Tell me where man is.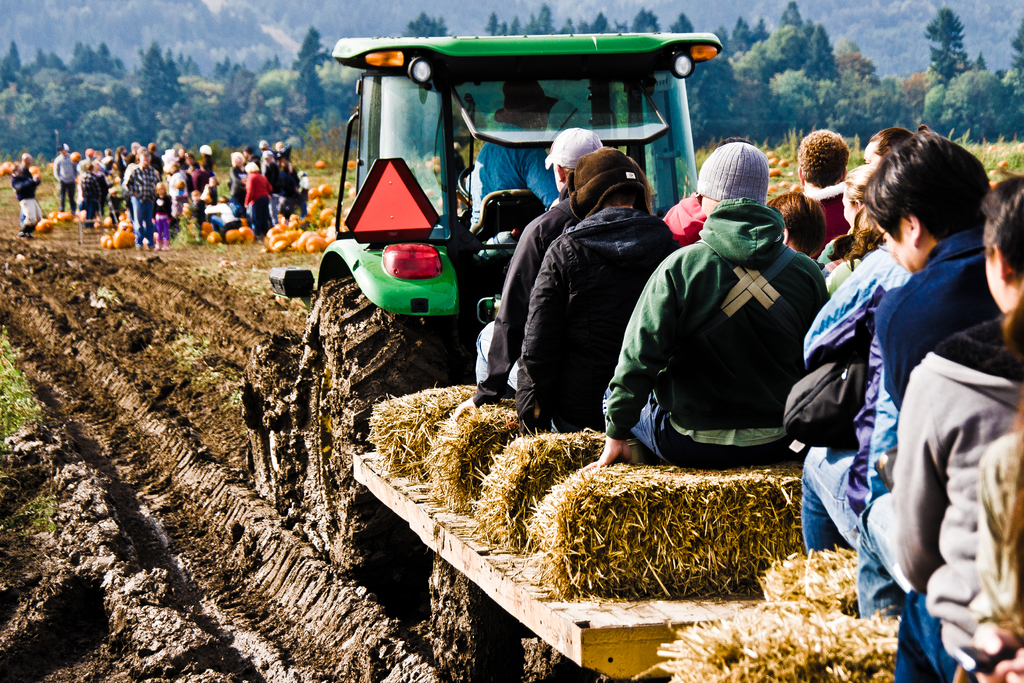
man is at select_region(472, 111, 663, 460).
